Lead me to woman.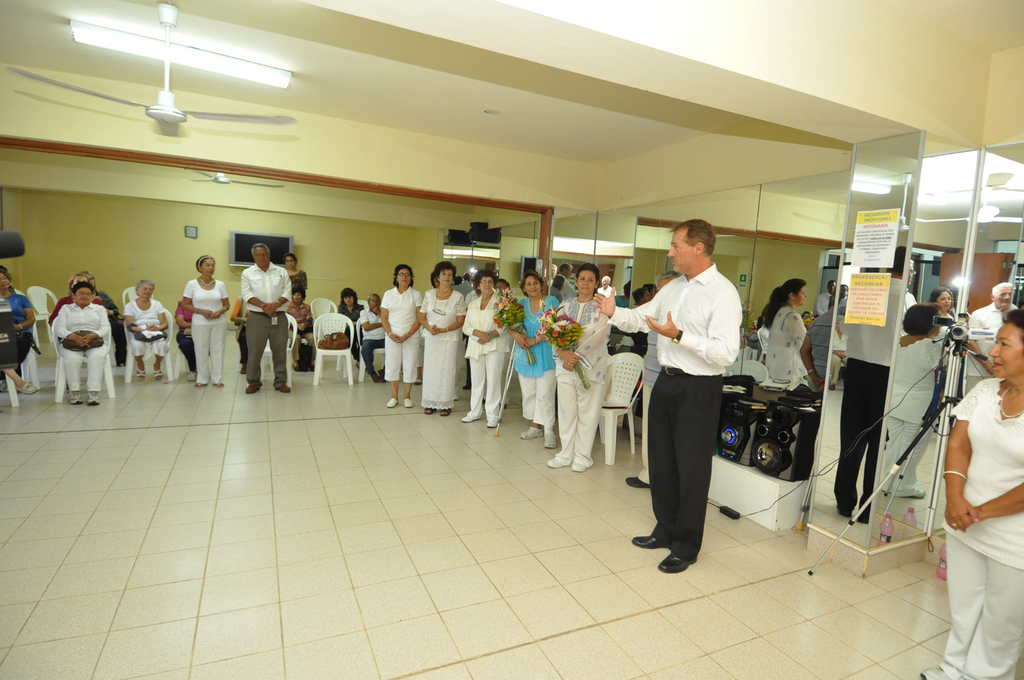
Lead to <region>232, 291, 250, 374</region>.
